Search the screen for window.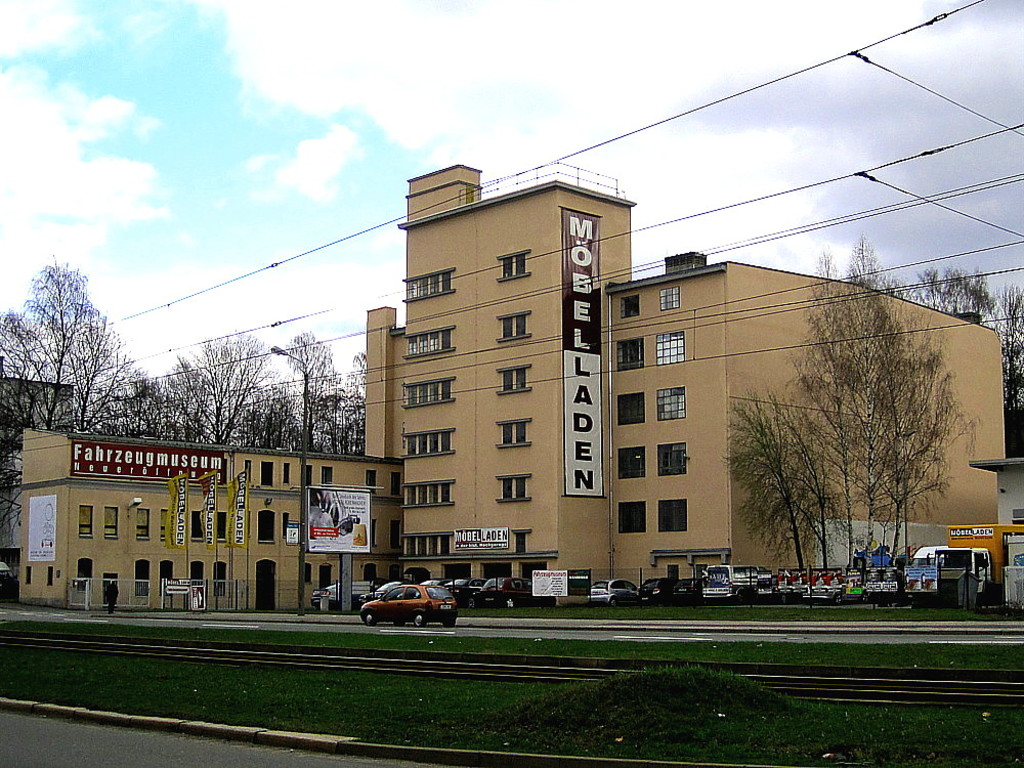
Found at (618,502,645,531).
